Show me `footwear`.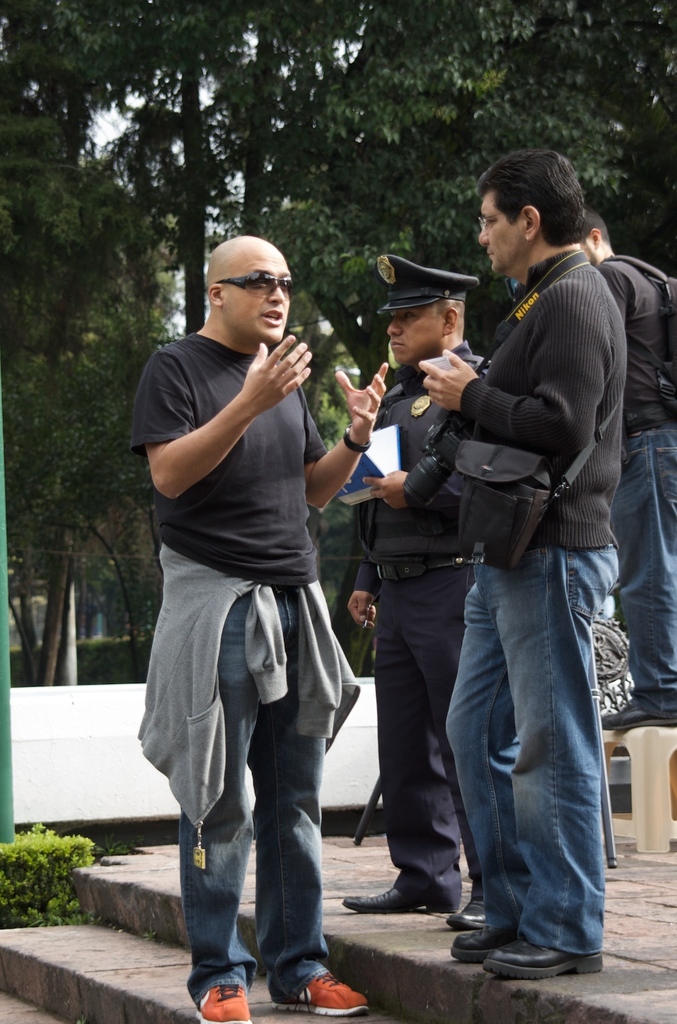
`footwear` is here: 268:970:367:1021.
